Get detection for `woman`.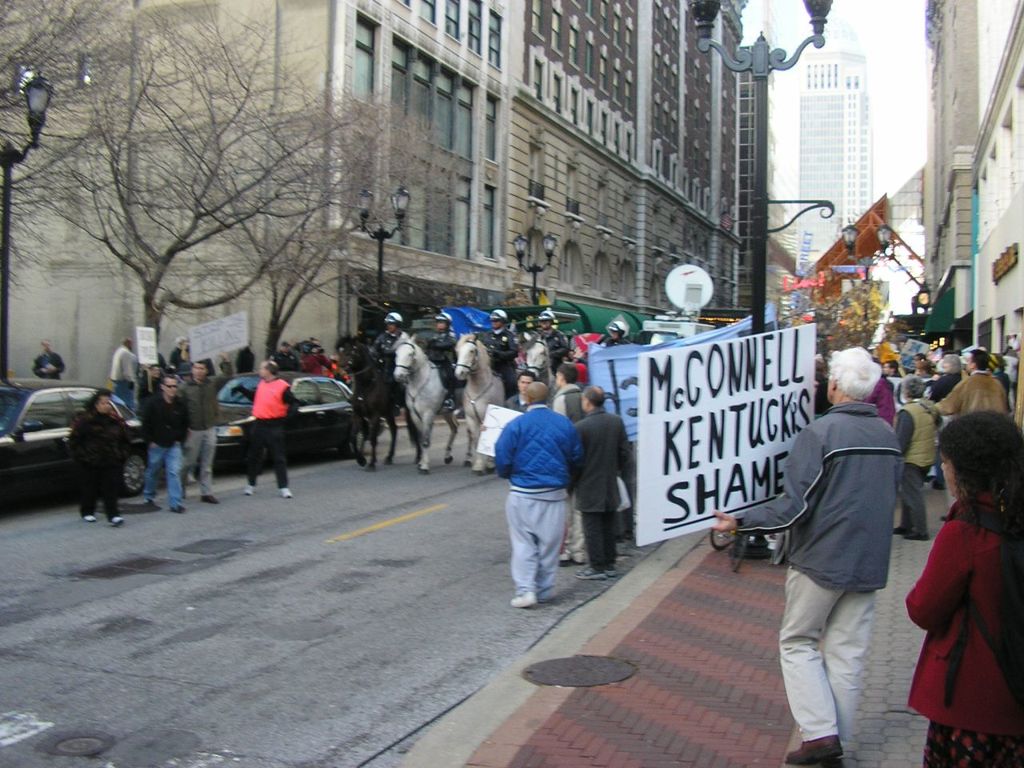
Detection: (926,355,959,399).
